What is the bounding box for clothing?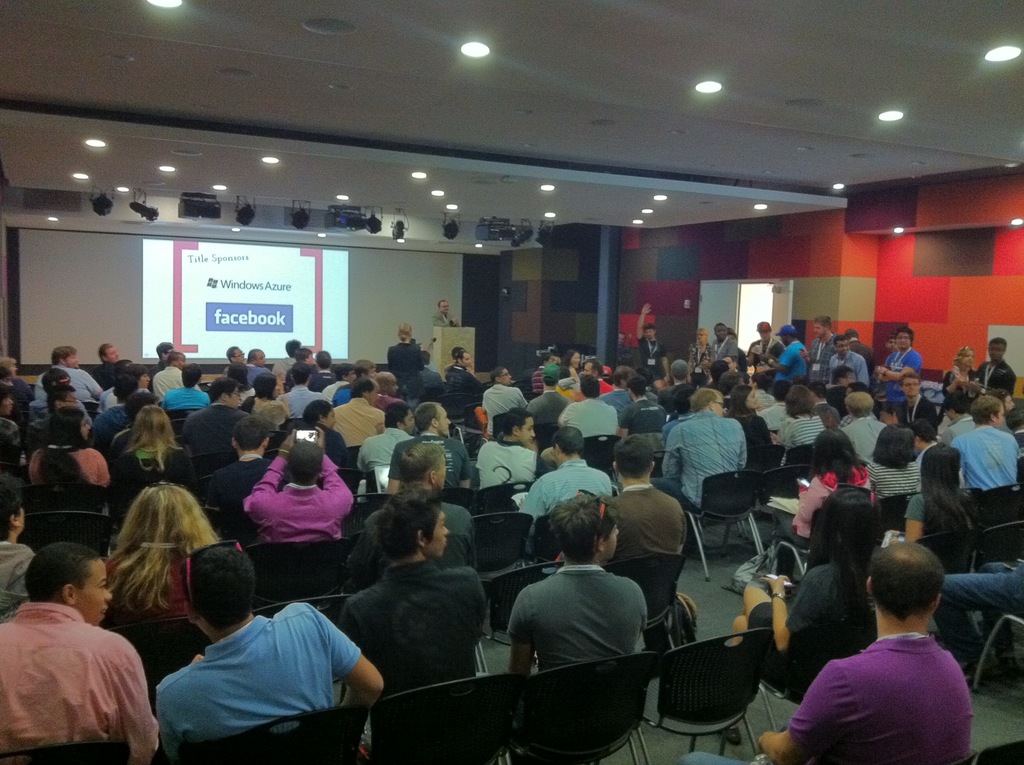
box(681, 632, 972, 764).
